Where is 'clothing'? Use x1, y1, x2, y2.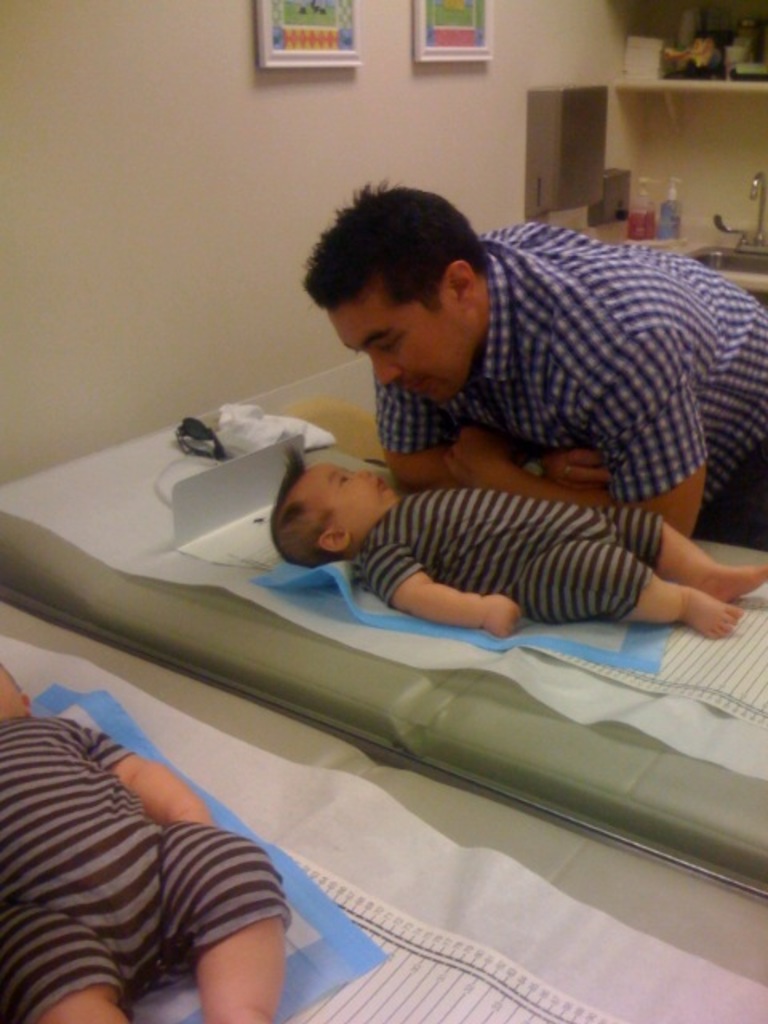
0, 667, 317, 1008.
